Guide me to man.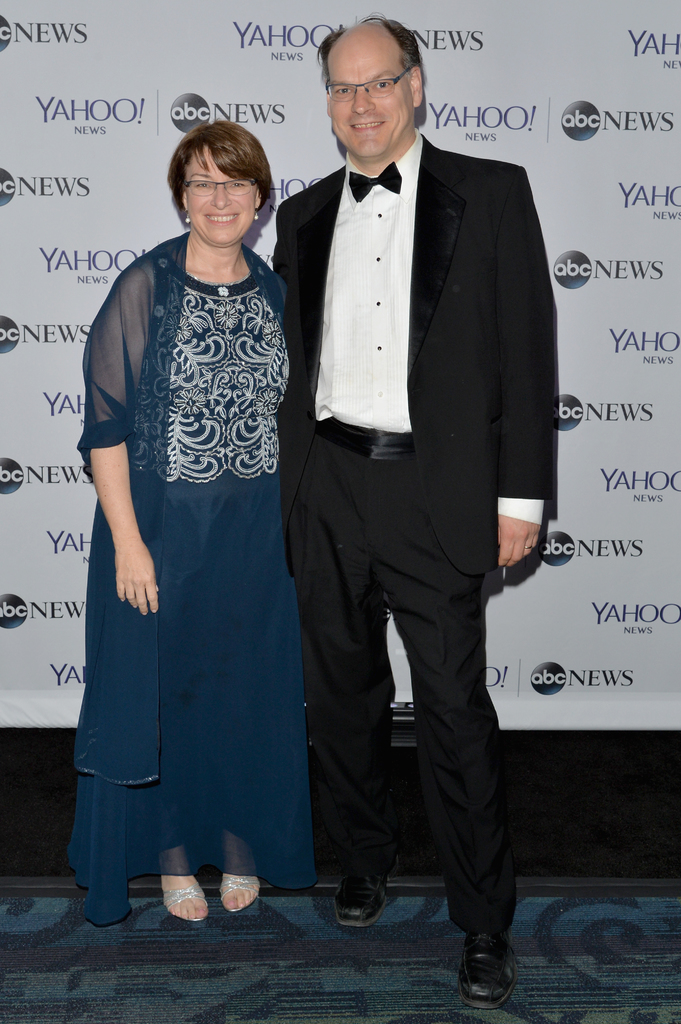
Guidance: l=269, t=1, r=586, b=1016.
